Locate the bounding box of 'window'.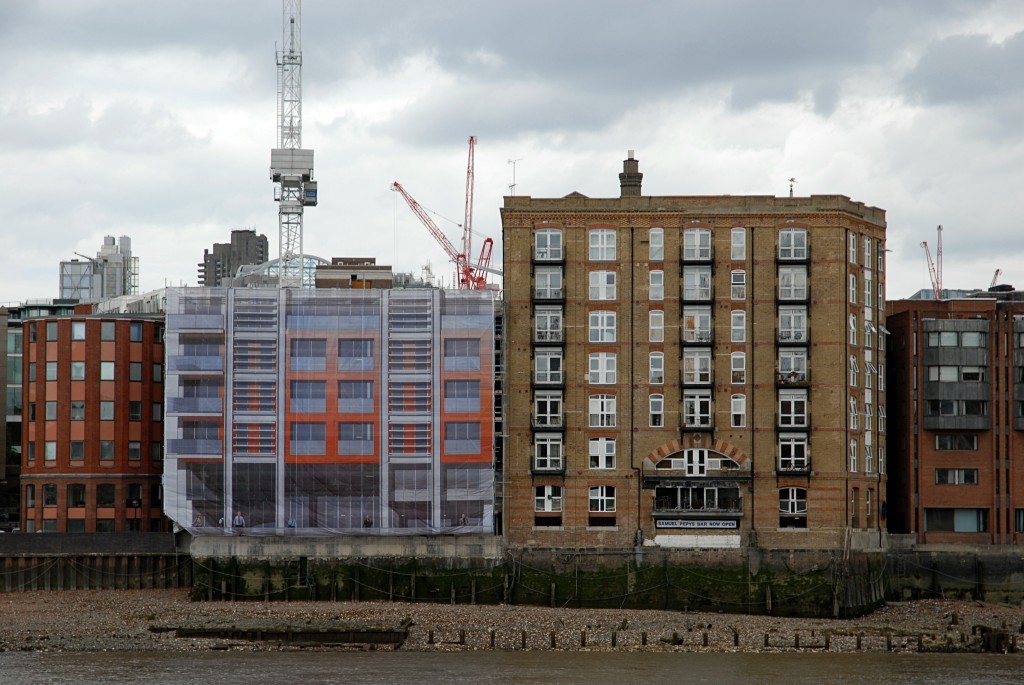
Bounding box: 587/486/616/511.
